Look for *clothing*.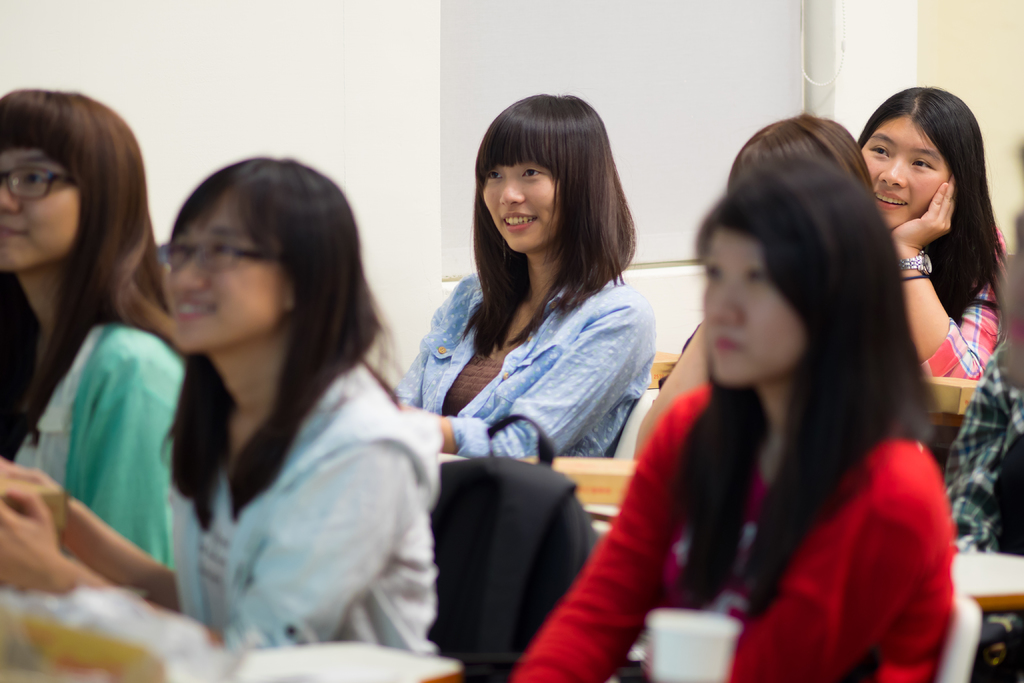
Found: locate(921, 230, 1010, 381).
